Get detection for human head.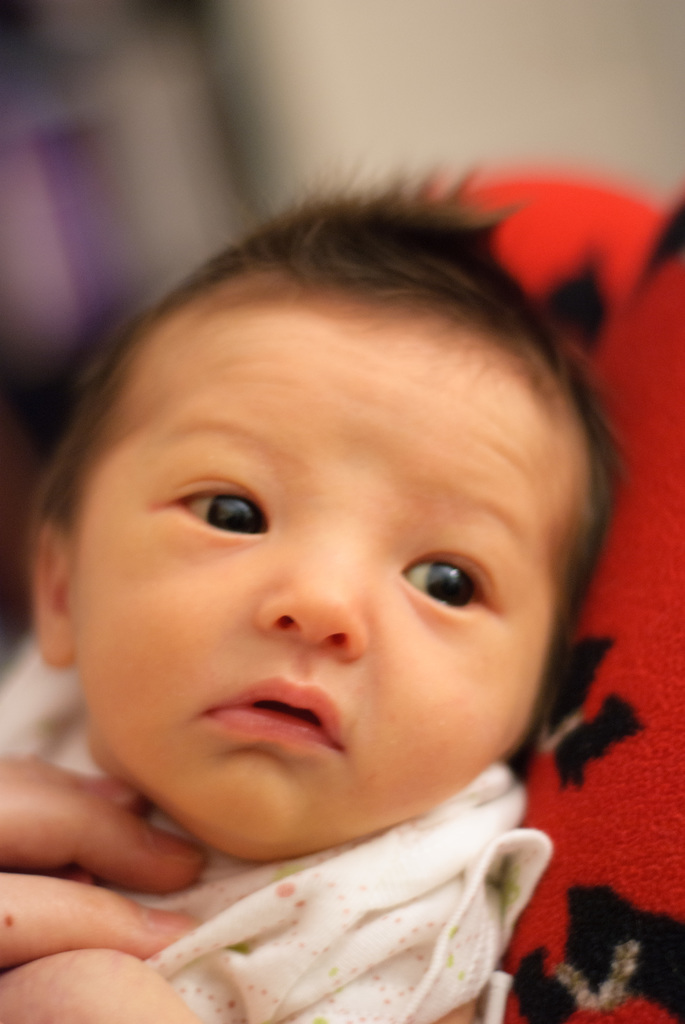
Detection: x1=49, y1=145, x2=628, y2=815.
